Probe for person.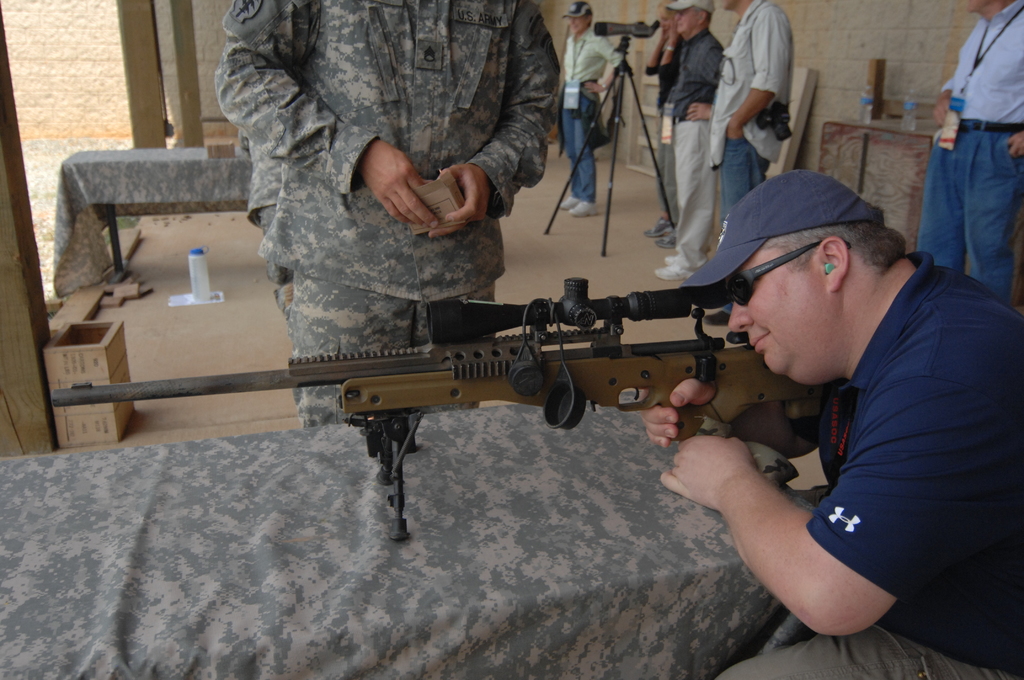
Probe result: pyautogui.locateOnScreen(212, 0, 561, 429).
